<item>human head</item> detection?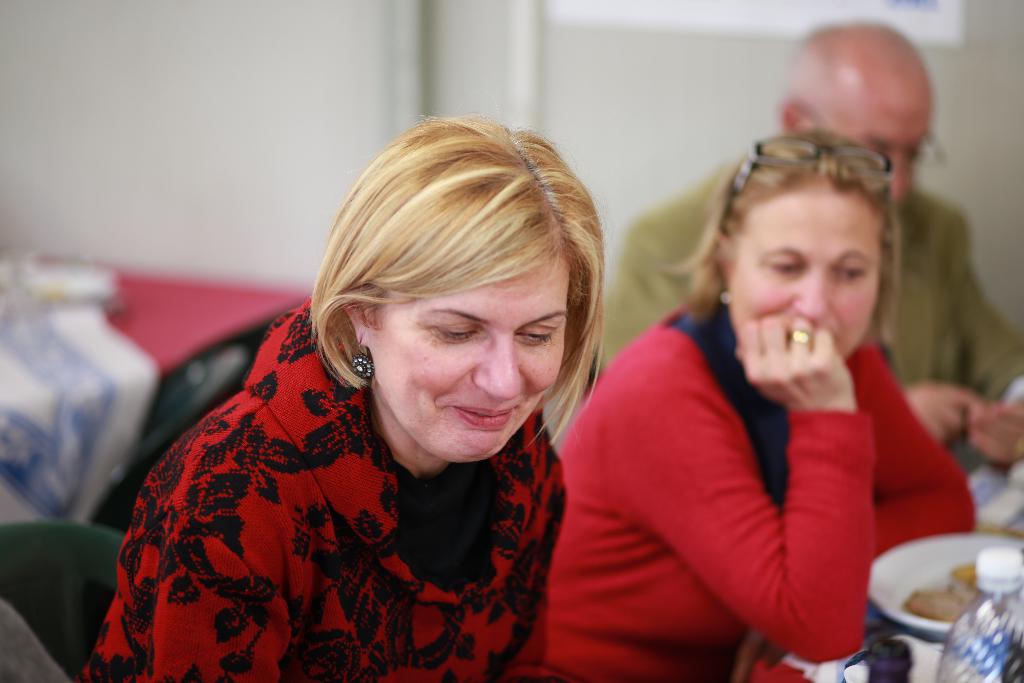
(703, 130, 925, 384)
